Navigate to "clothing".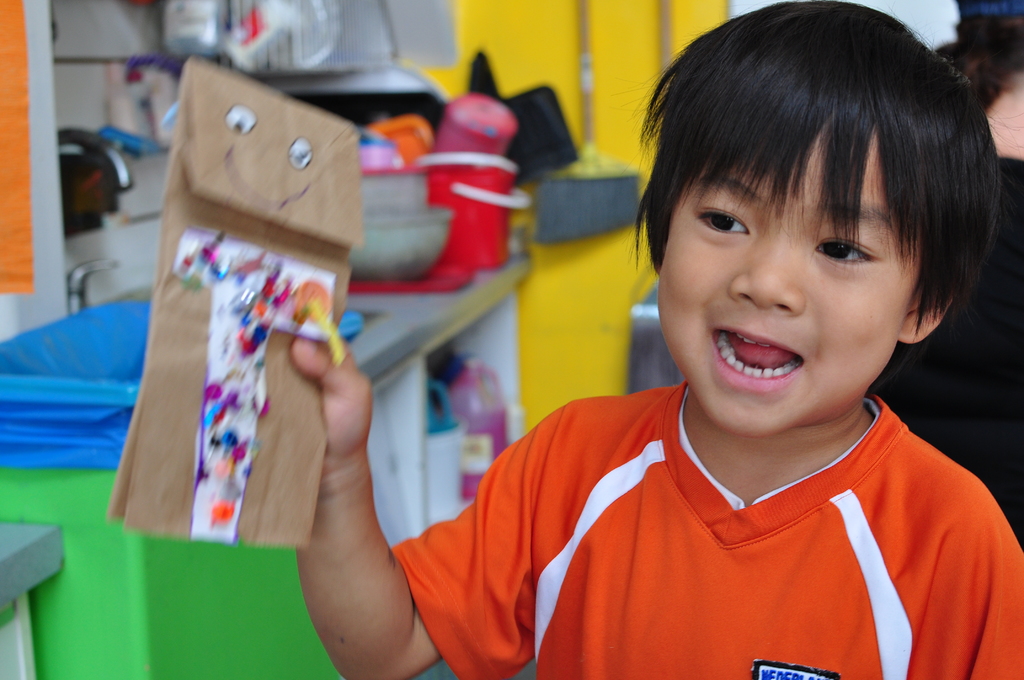
Navigation target: crop(399, 366, 1003, 658).
